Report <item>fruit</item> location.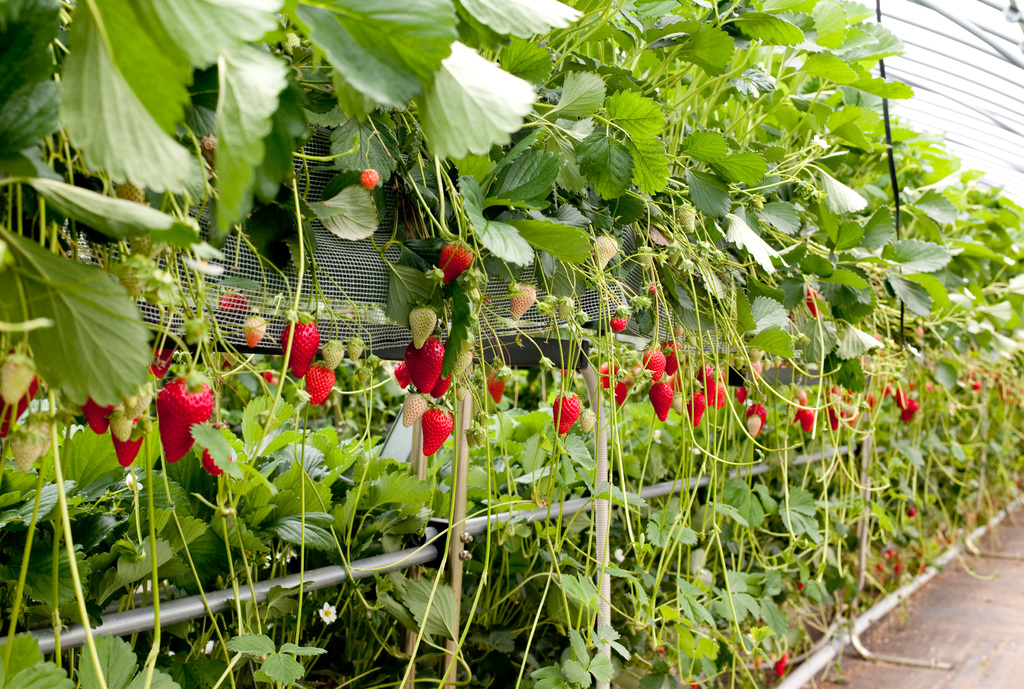
Report: crop(419, 406, 451, 458).
